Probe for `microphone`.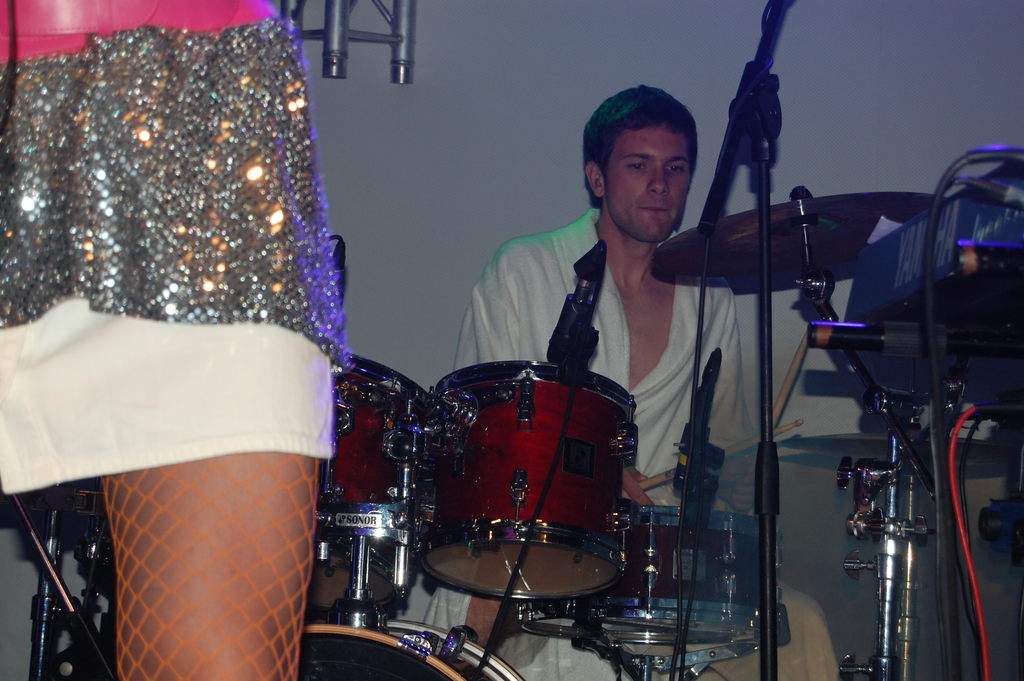
Probe result: [left=781, top=174, right=825, bottom=294].
